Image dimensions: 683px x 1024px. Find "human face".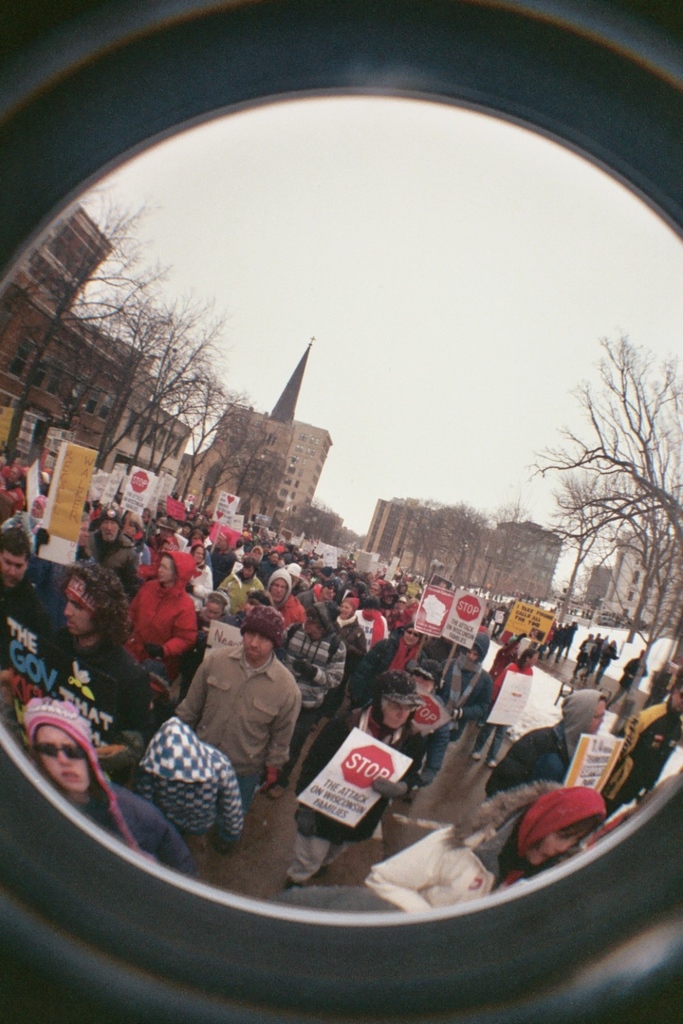
(left=33, top=724, right=89, bottom=792).
